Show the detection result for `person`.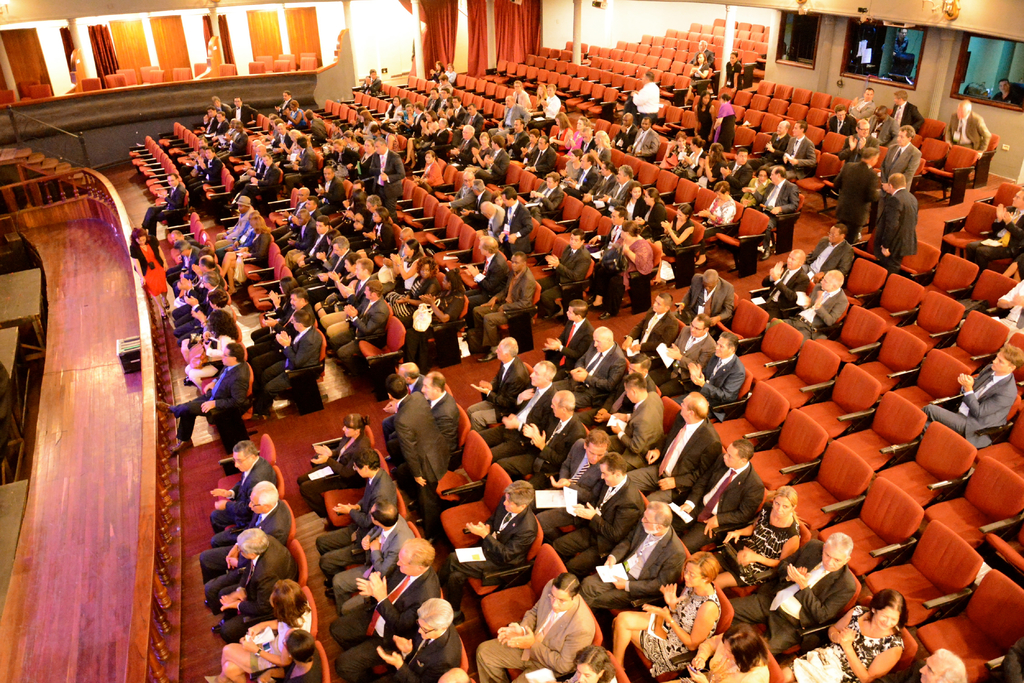
<region>461, 231, 502, 310</region>.
